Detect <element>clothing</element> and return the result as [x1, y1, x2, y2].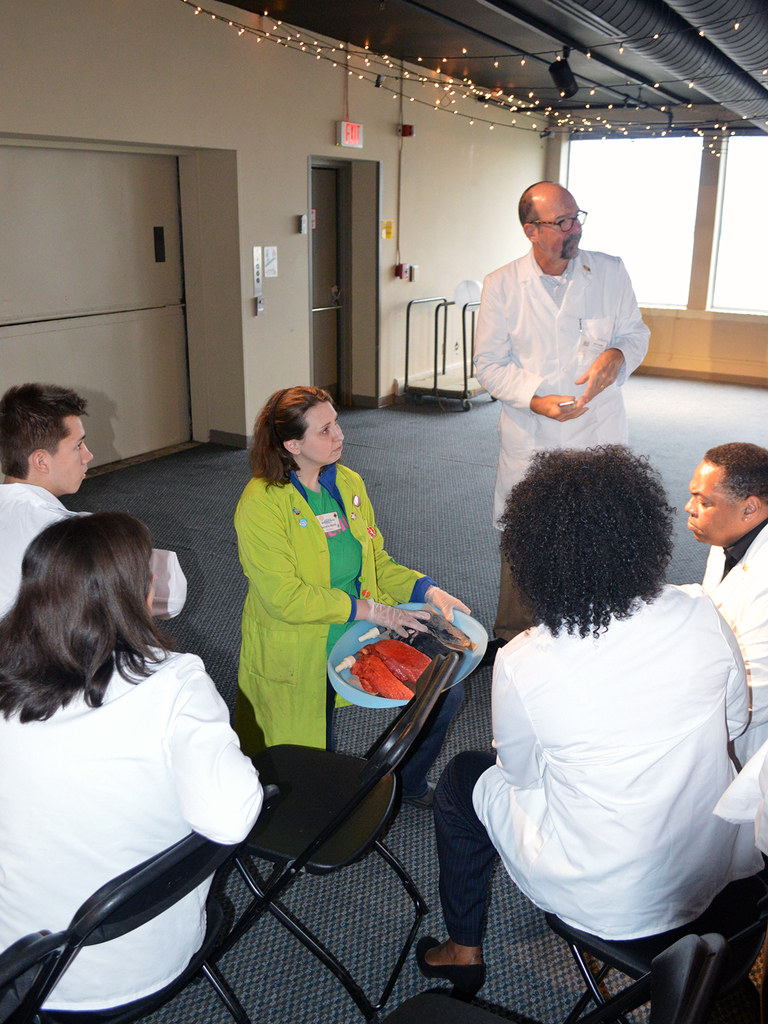
[228, 460, 433, 758].
